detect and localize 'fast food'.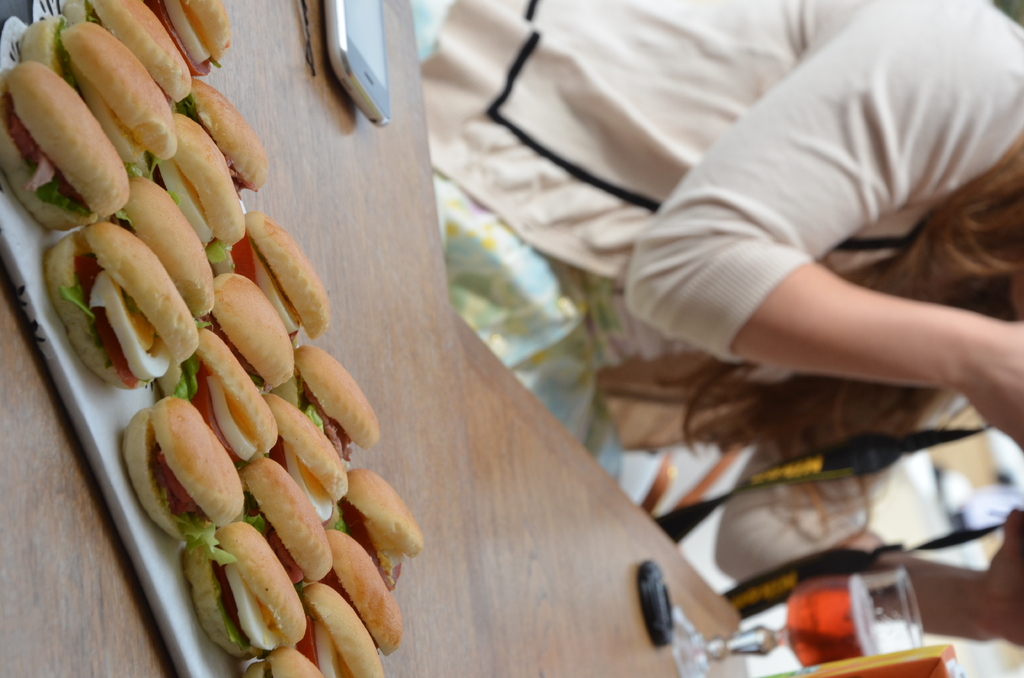
Localized at x1=19 y1=12 x2=181 y2=175.
